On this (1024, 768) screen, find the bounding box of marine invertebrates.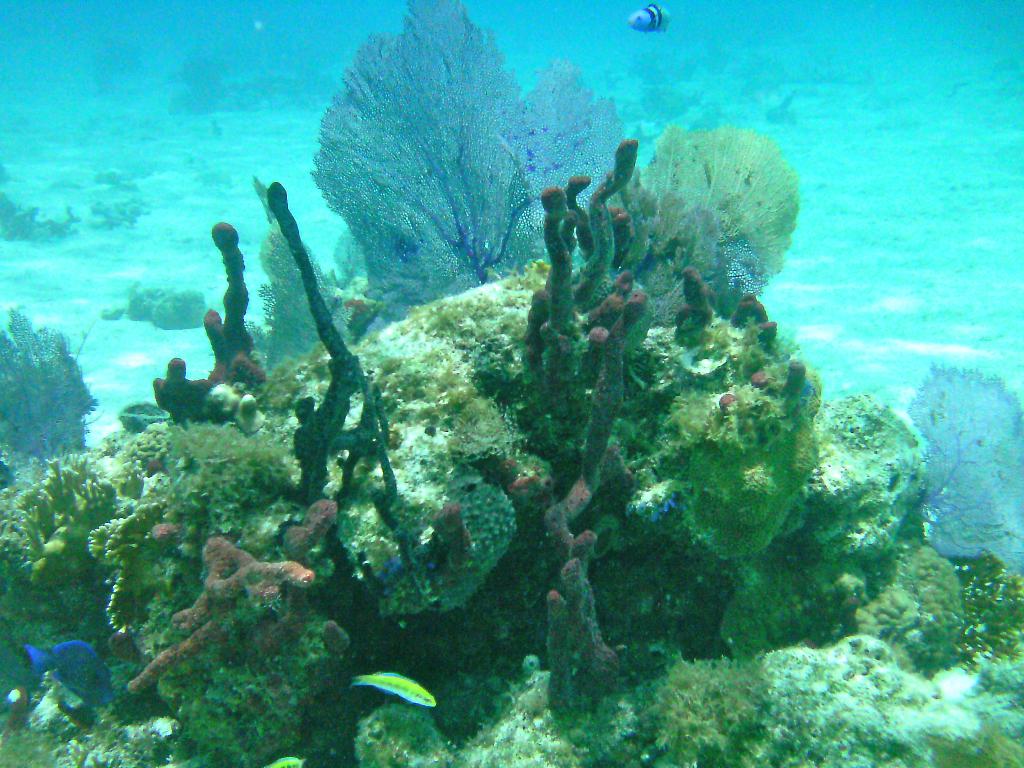
Bounding box: (left=247, top=166, right=348, bottom=388).
